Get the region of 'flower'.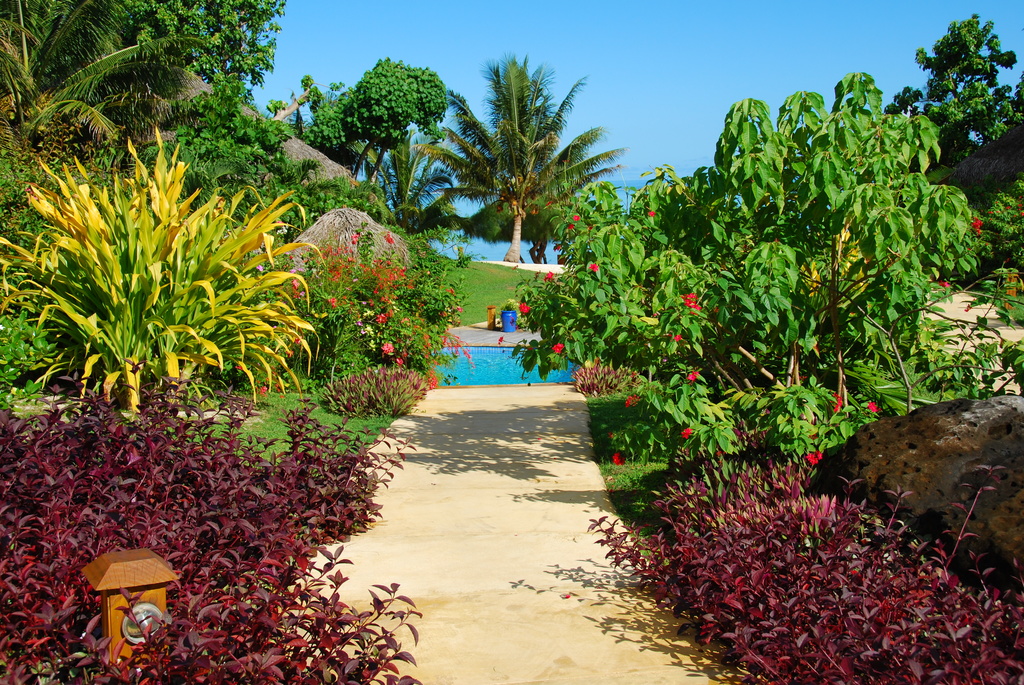
<box>650,209,655,215</box>.
